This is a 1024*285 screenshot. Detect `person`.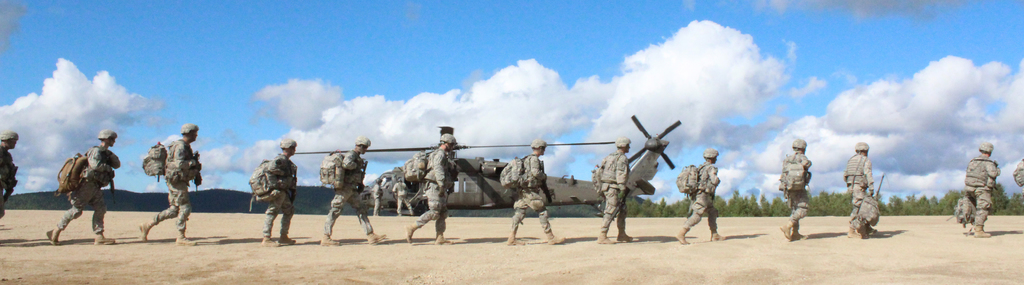
{"x1": 141, "y1": 130, "x2": 194, "y2": 225}.
